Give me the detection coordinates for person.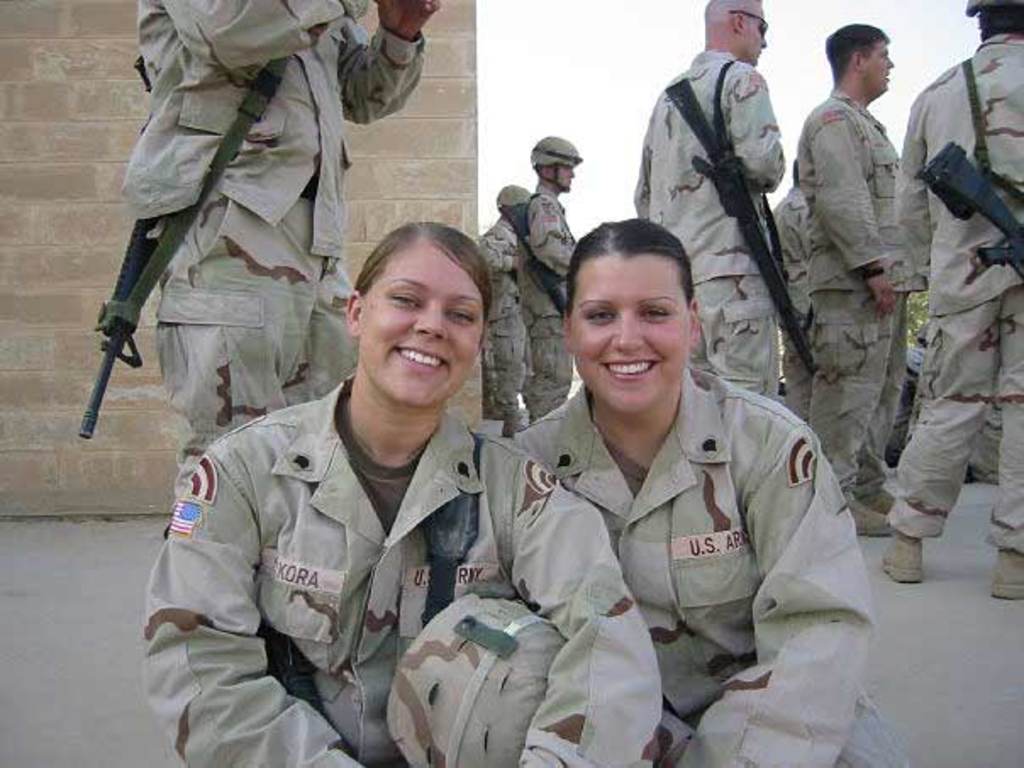
[left=878, top=0, right=1022, bottom=600].
